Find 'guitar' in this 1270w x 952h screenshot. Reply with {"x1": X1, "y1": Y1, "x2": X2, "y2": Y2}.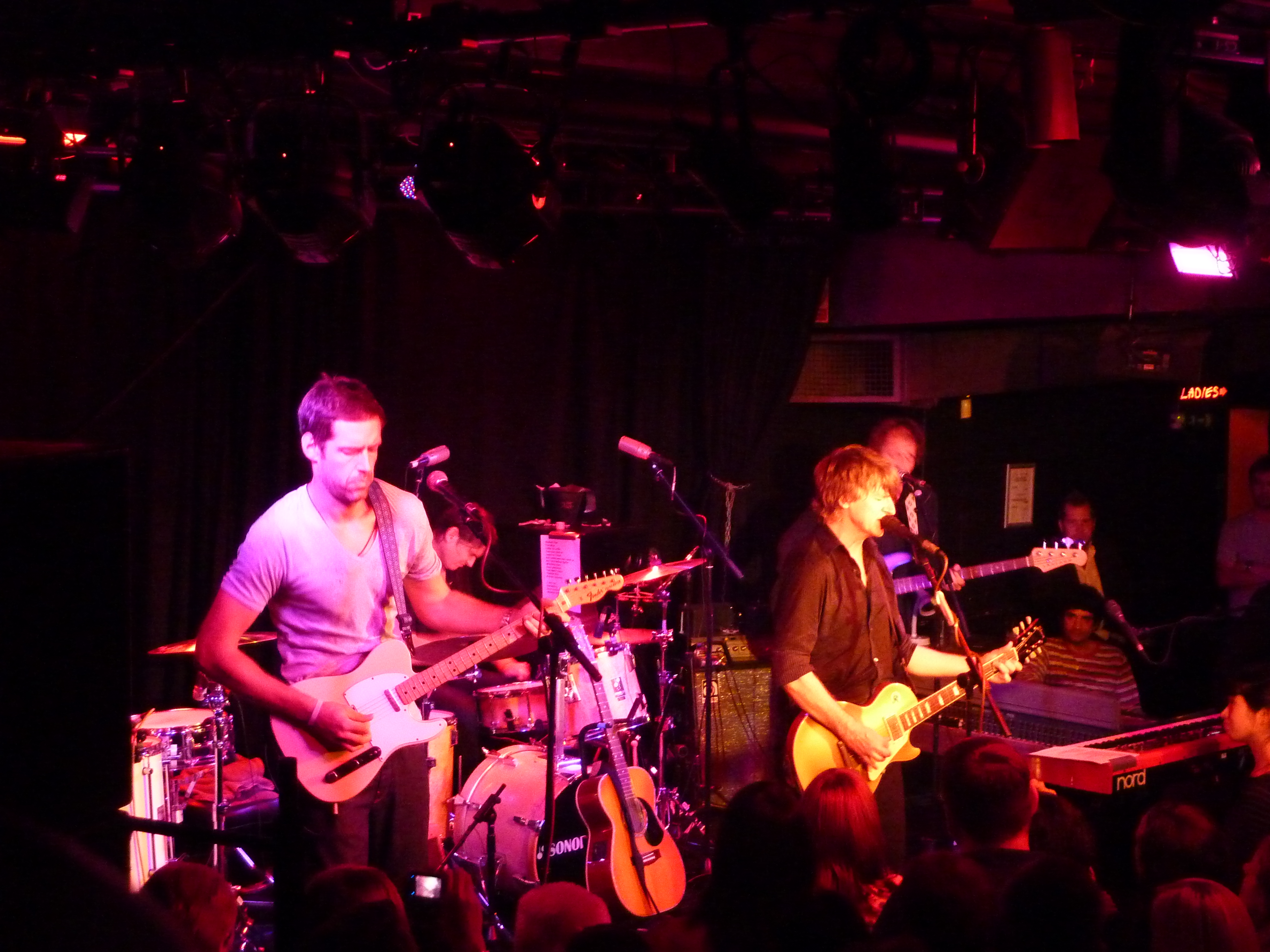
{"x1": 305, "y1": 185, "x2": 384, "y2": 215}.
